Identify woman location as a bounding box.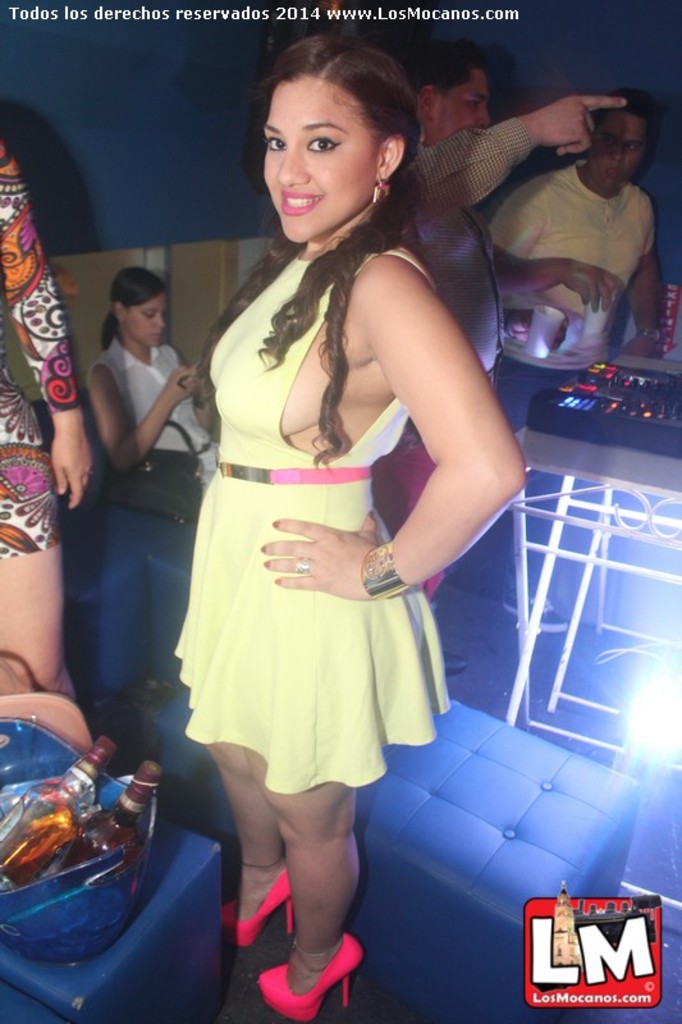
82/259/220/504.
